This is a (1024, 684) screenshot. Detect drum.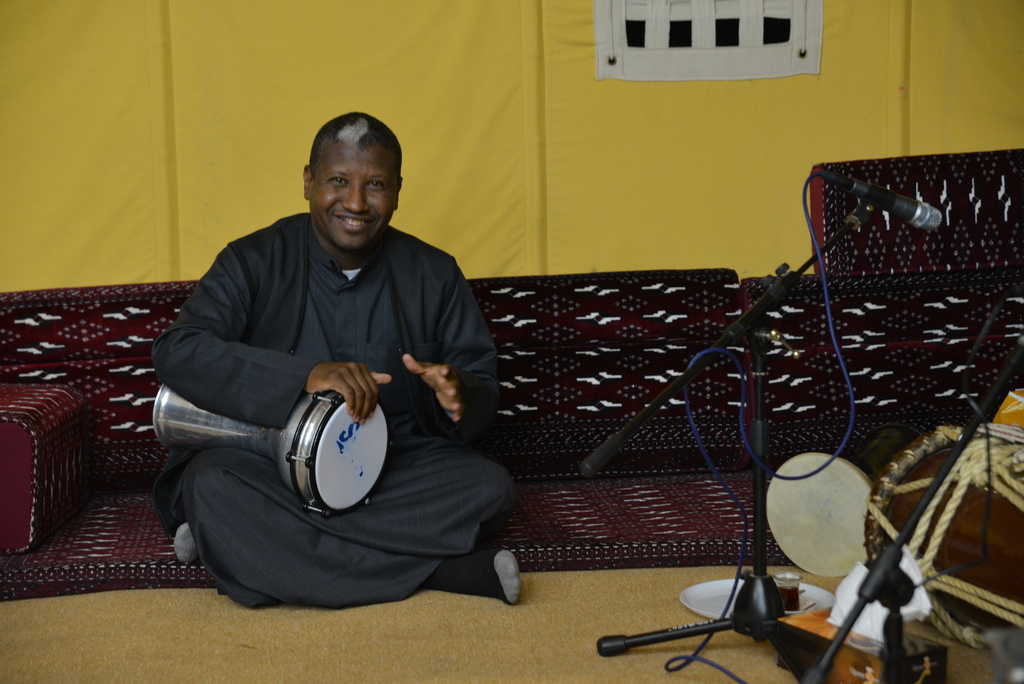
bbox=[152, 386, 388, 515].
